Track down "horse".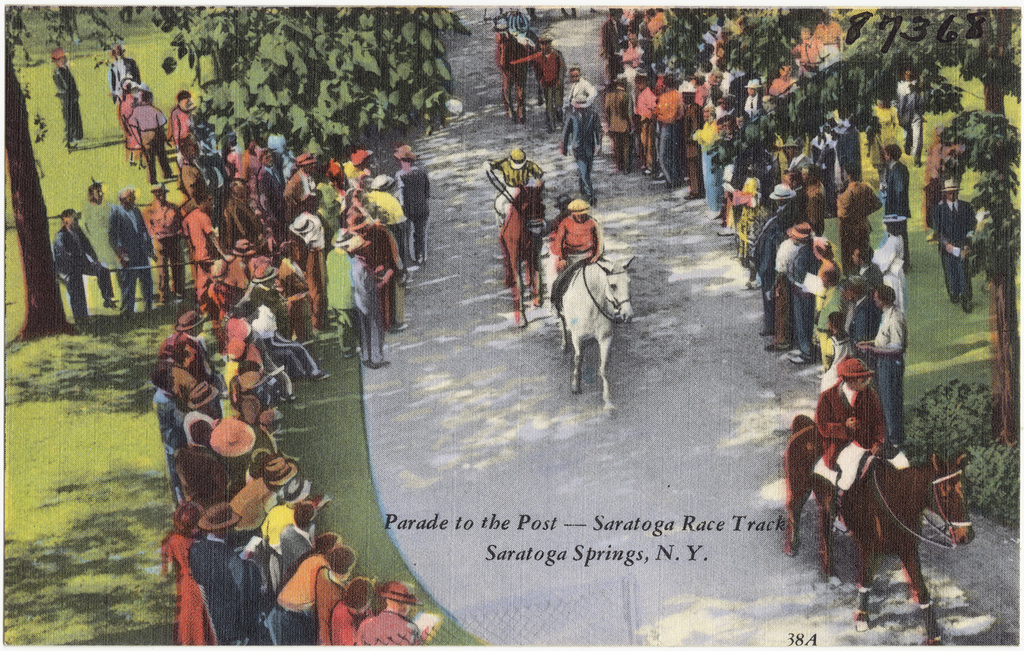
Tracked to l=781, t=413, r=977, b=645.
